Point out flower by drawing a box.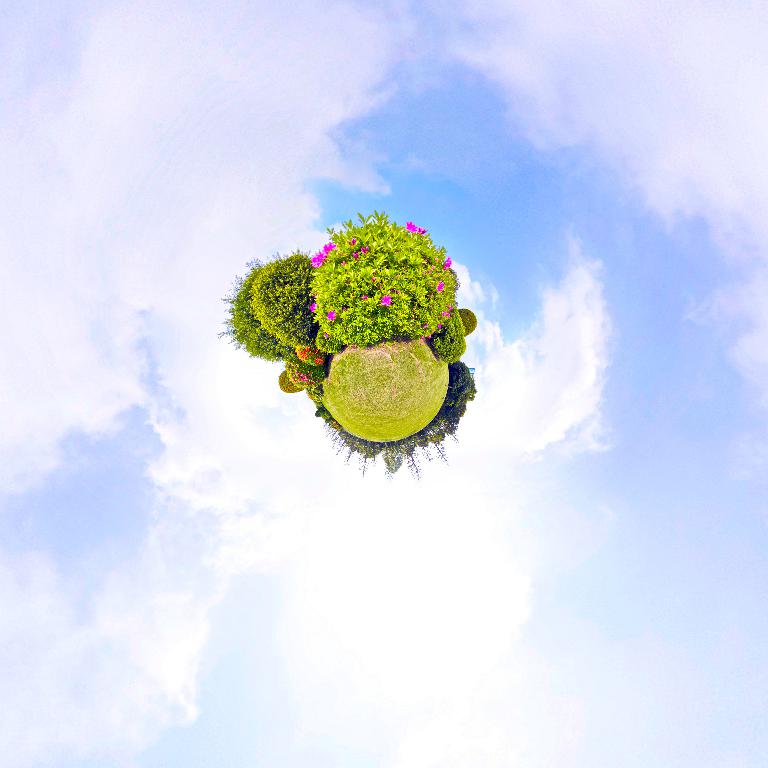
locate(440, 284, 444, 289).
